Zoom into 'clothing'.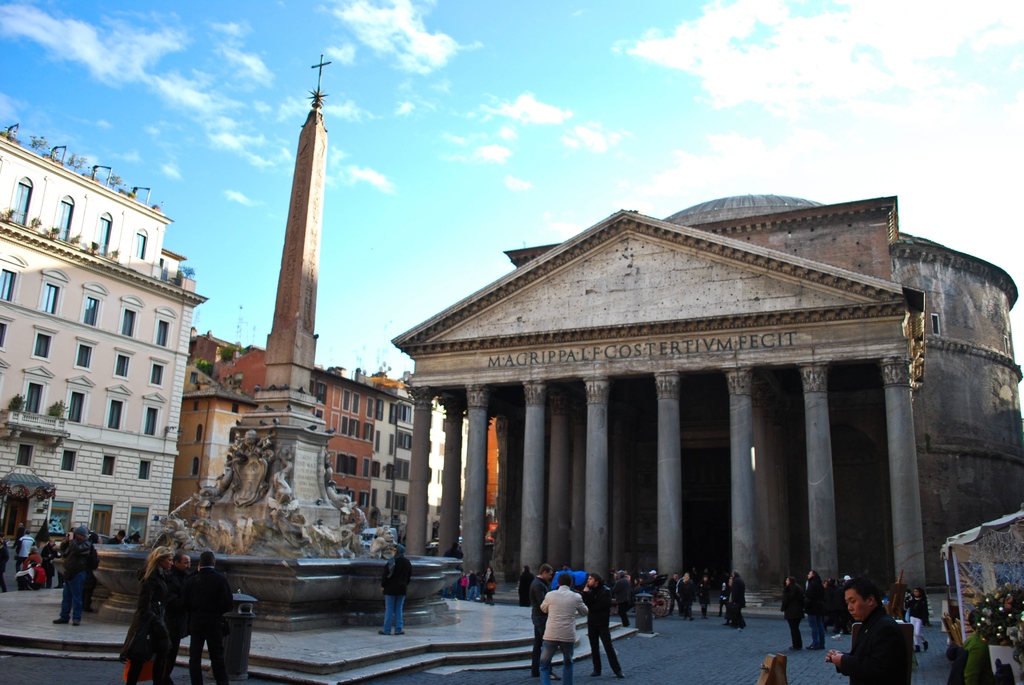
Zoom target: bbox(696, 576, 709, 606).
